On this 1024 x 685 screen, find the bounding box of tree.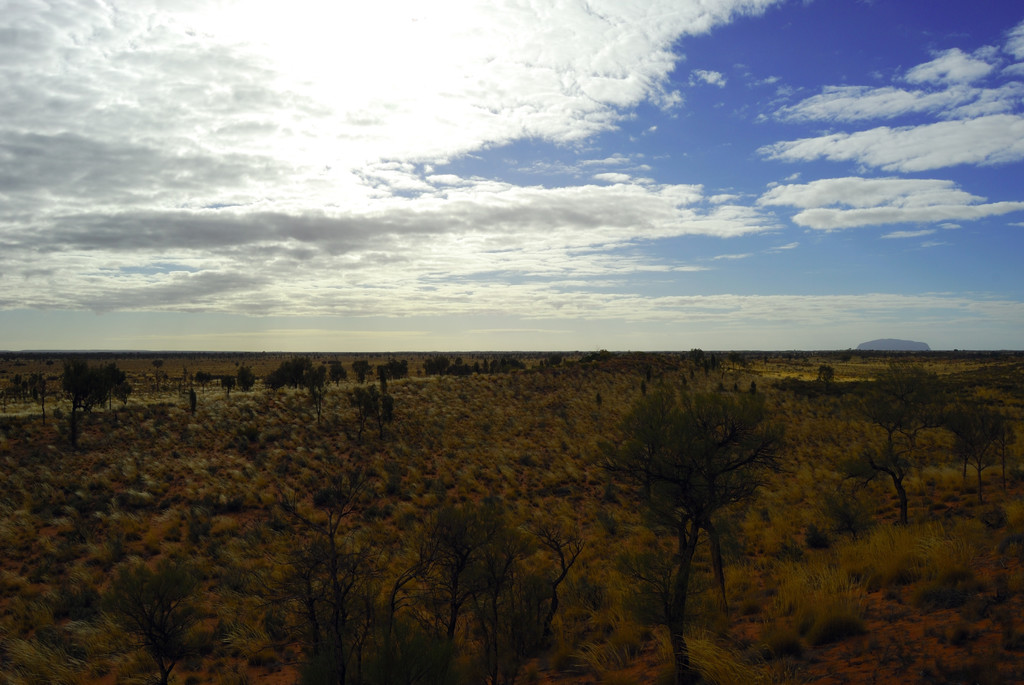
Bounding box: bbox=(936, 404, 1022, 510).
